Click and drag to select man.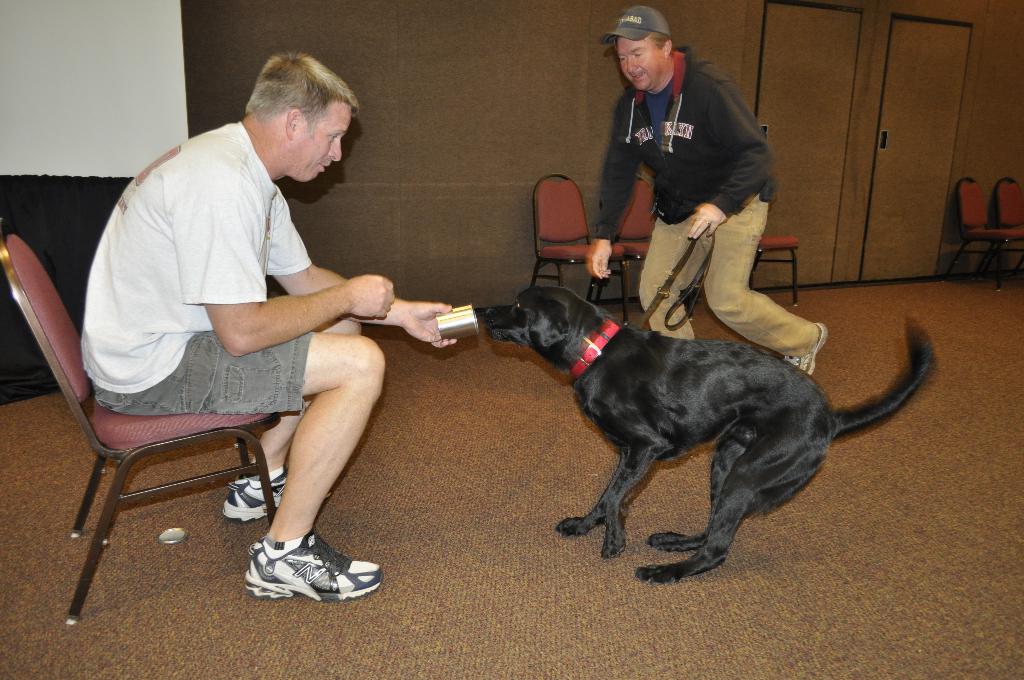
Selection: (577,0,829,379).
